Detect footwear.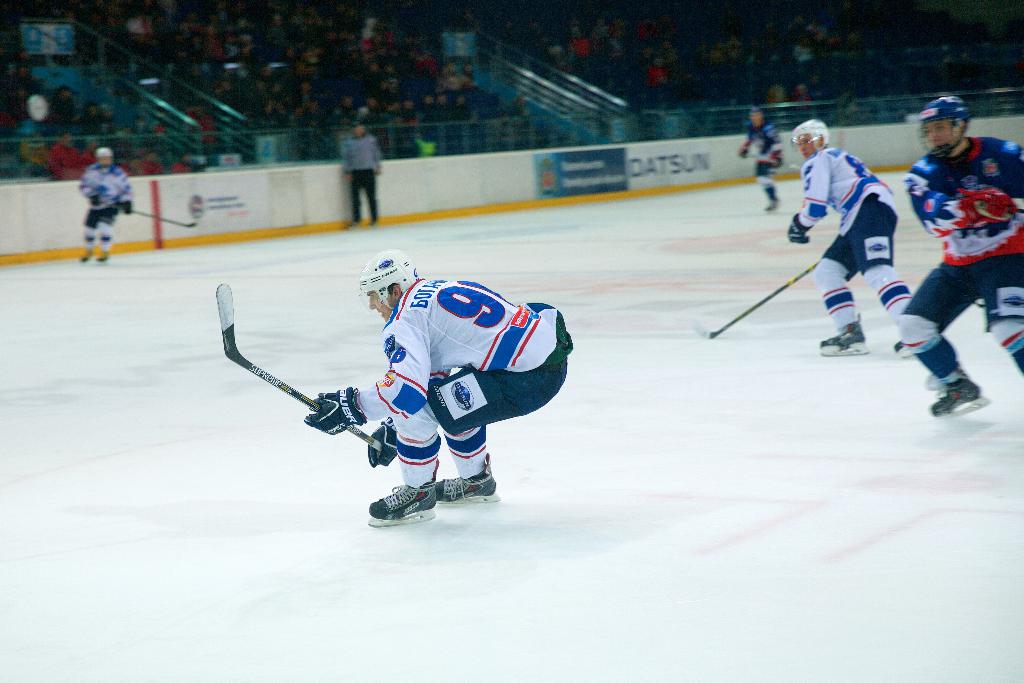
Detected at locate(433, 470, 496, 504).
